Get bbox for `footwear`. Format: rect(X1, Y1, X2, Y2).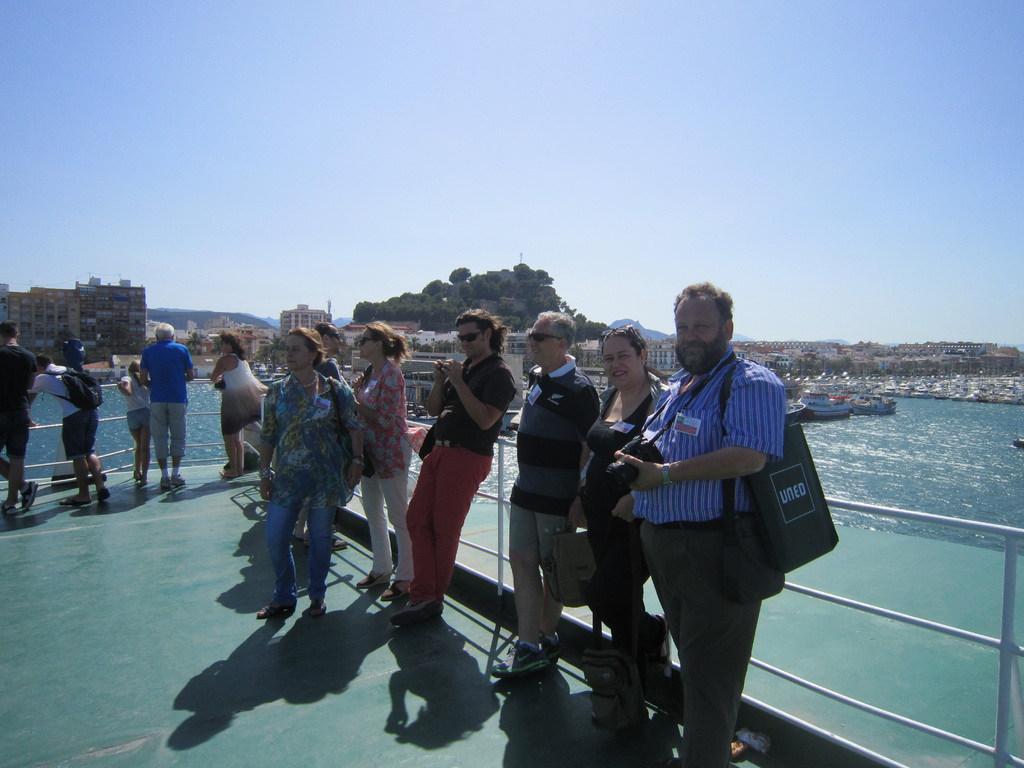
rect(99, 484, 110, 504).
